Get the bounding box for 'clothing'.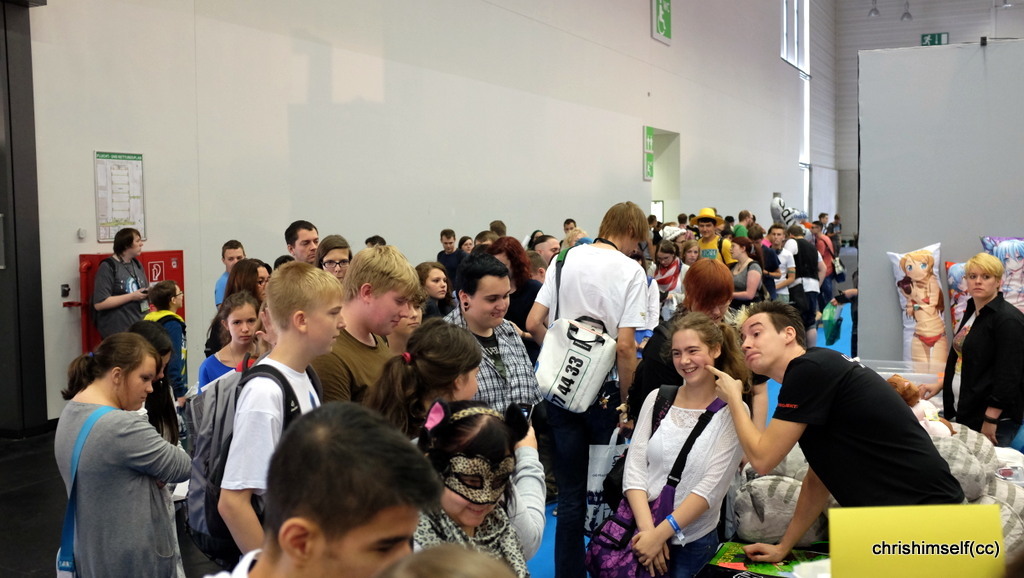
bbox(780, 337, 968, 510).
